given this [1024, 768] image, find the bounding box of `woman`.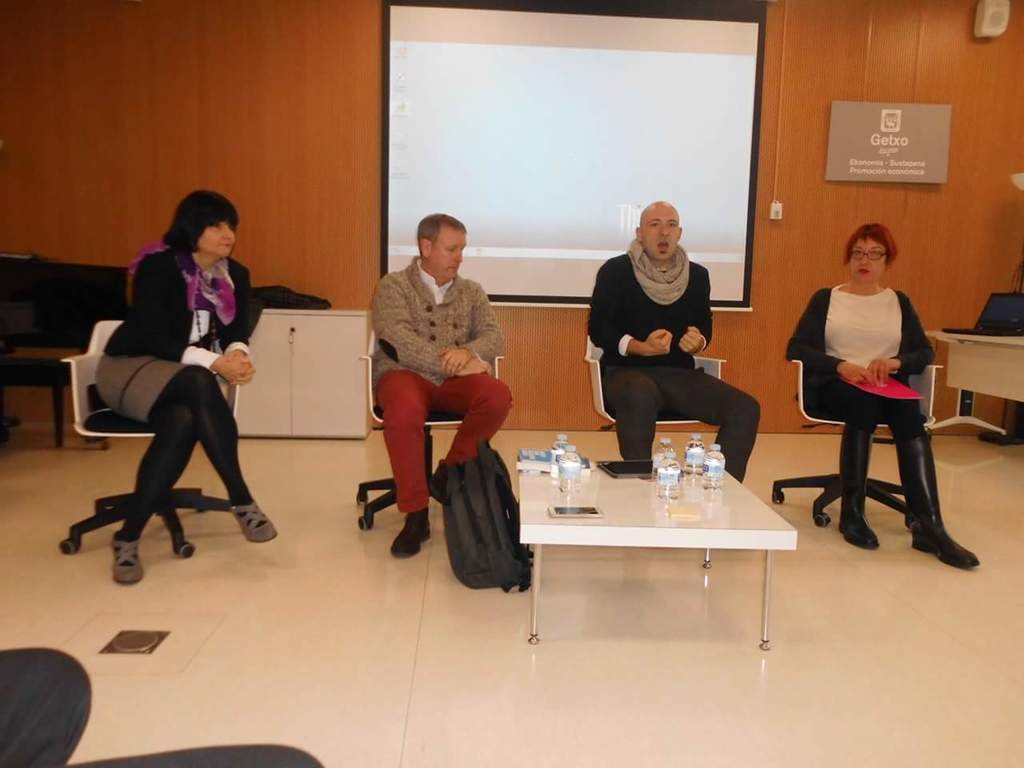
(86, 183, 256, 577).
